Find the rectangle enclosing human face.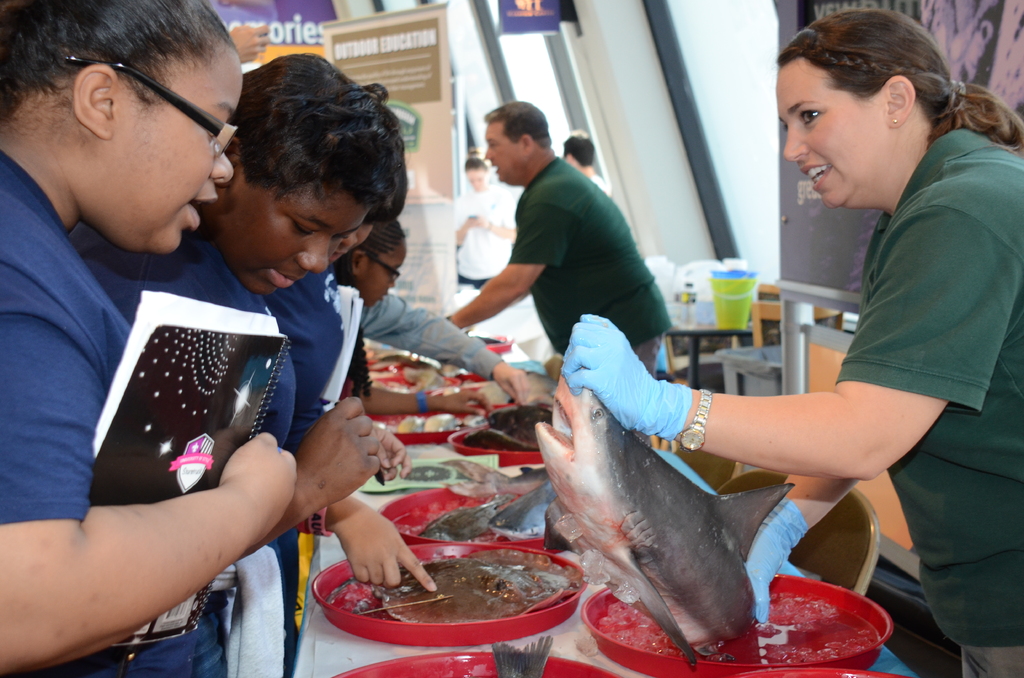
l=72, t=62, r=244, b=256.
